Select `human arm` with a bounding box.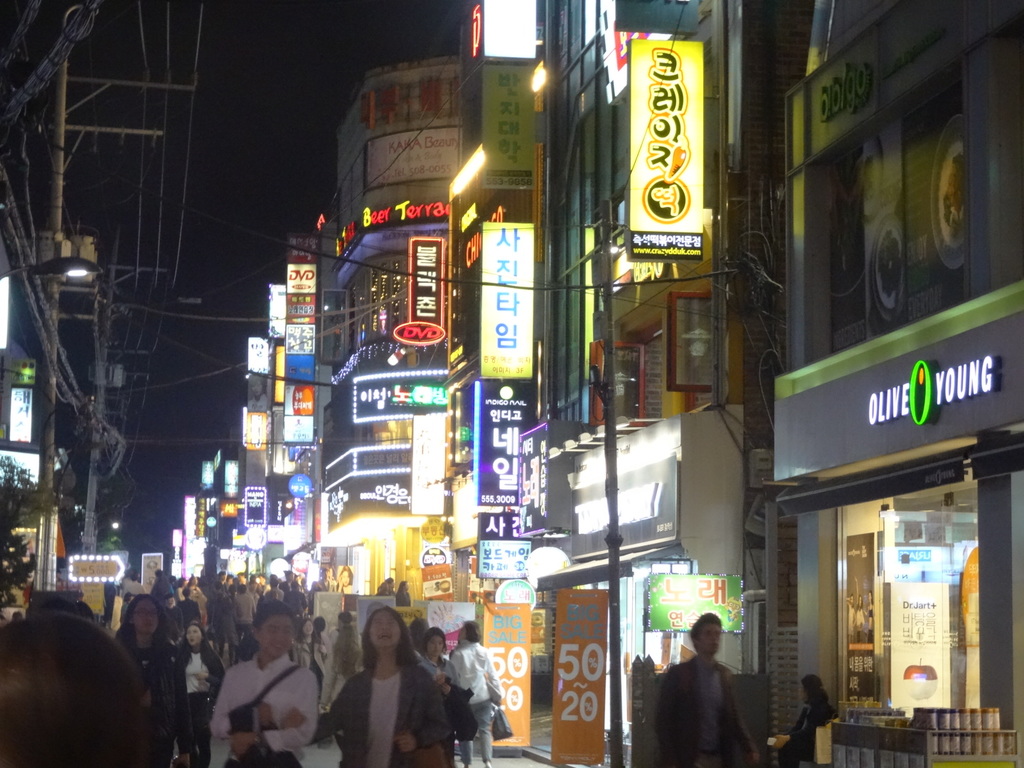
730,676,756,767.
